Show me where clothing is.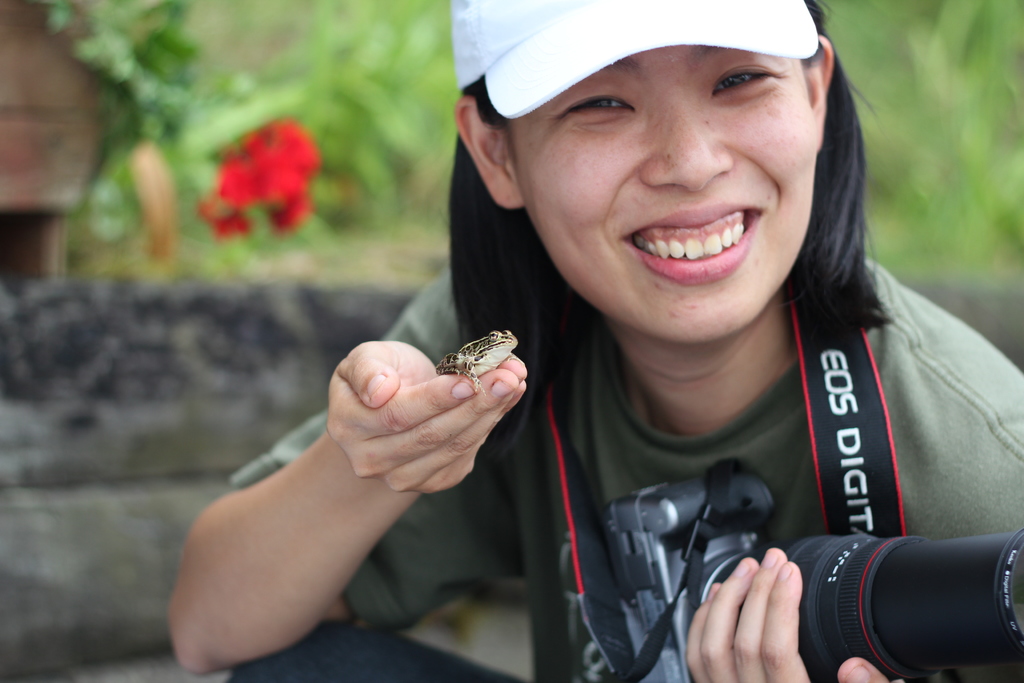
clothing is at l=204, t=158, r=854, b=661.
